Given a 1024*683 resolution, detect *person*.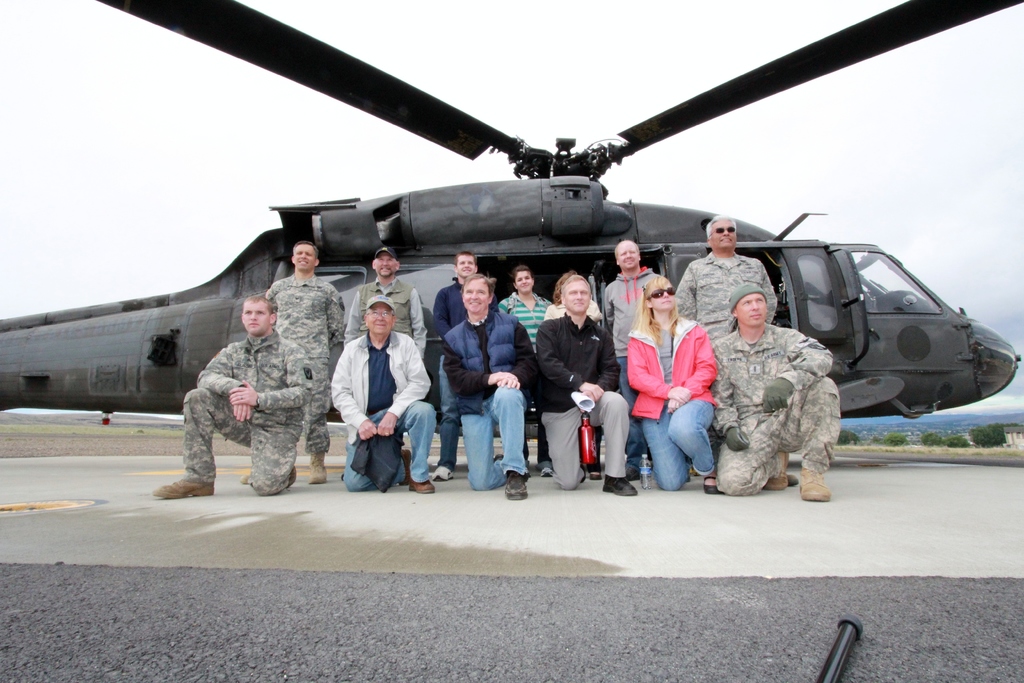
x1=675 y1=213 x2=776 y2=346.
